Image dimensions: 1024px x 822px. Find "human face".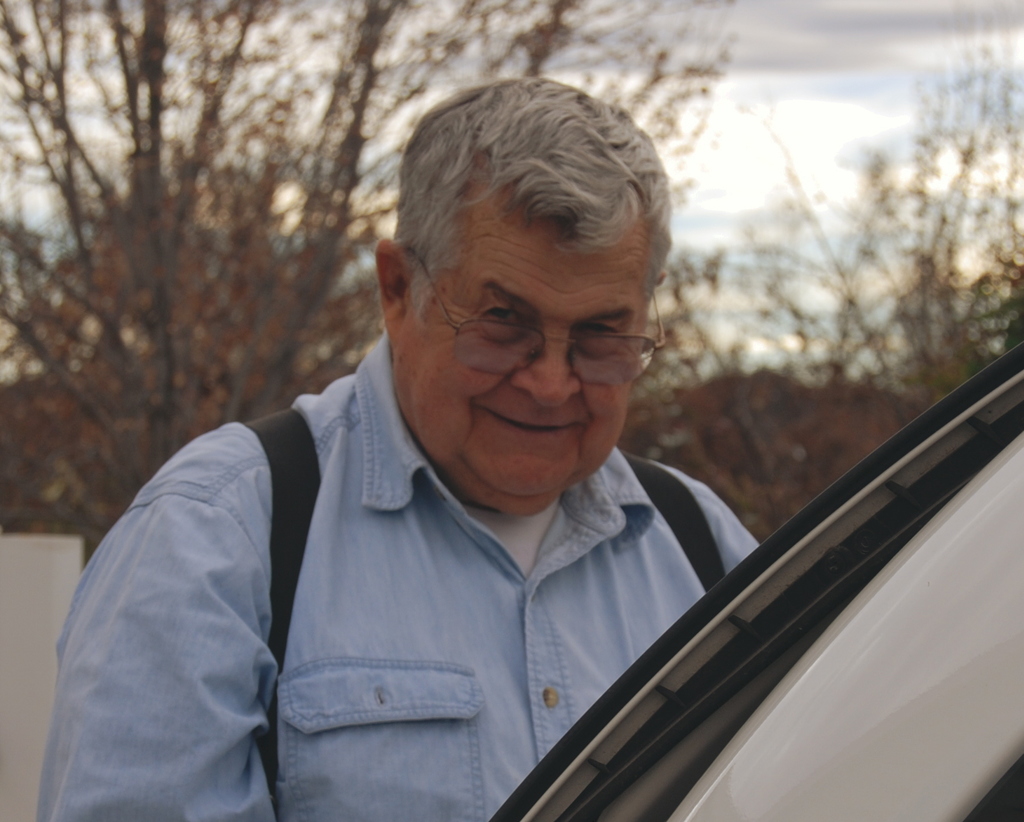
(394,184,652,496).
